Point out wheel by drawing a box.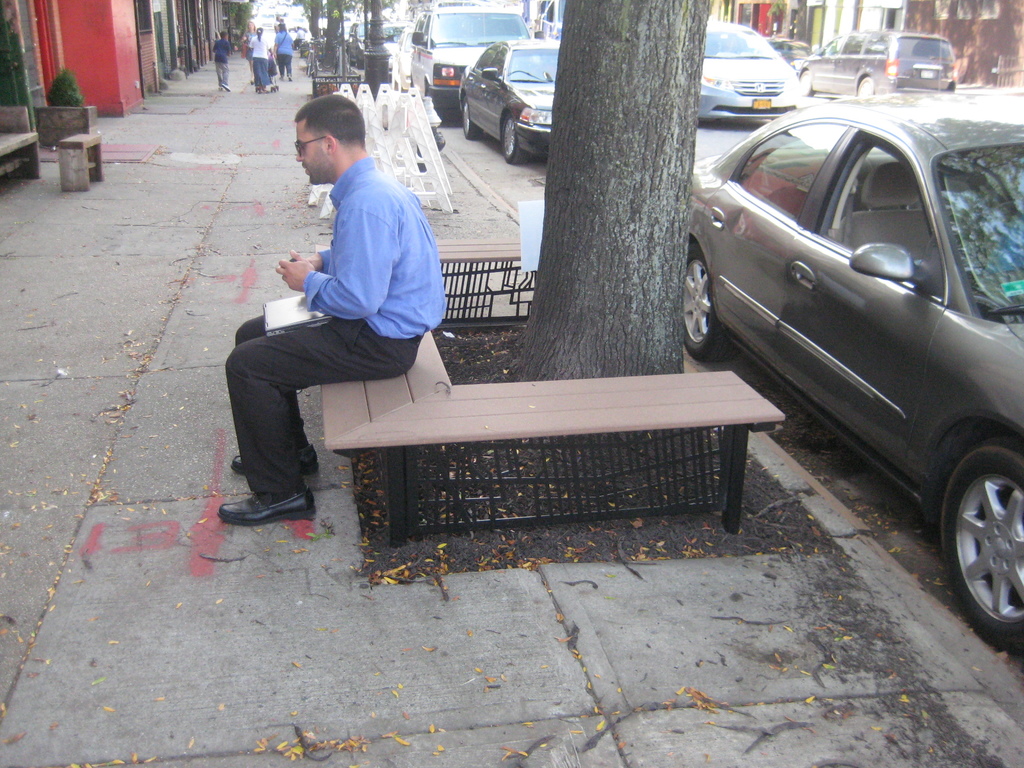
bbox=[495, 118, 530, 164].
